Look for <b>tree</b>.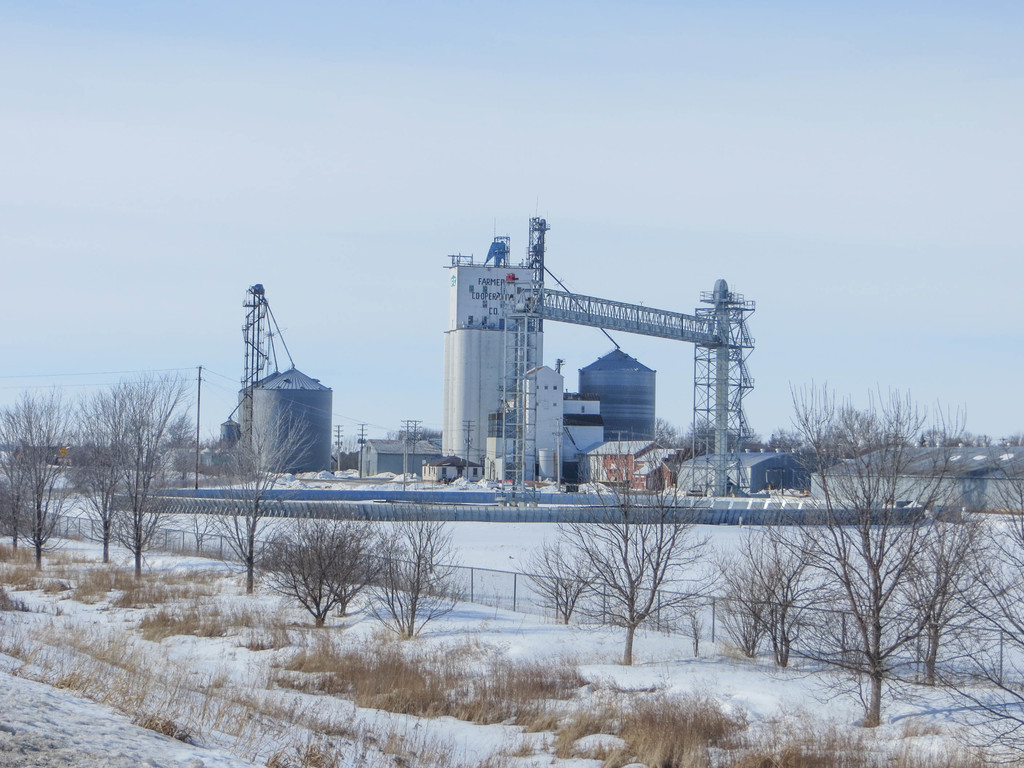
Found: 85, 368, 193, 568.
